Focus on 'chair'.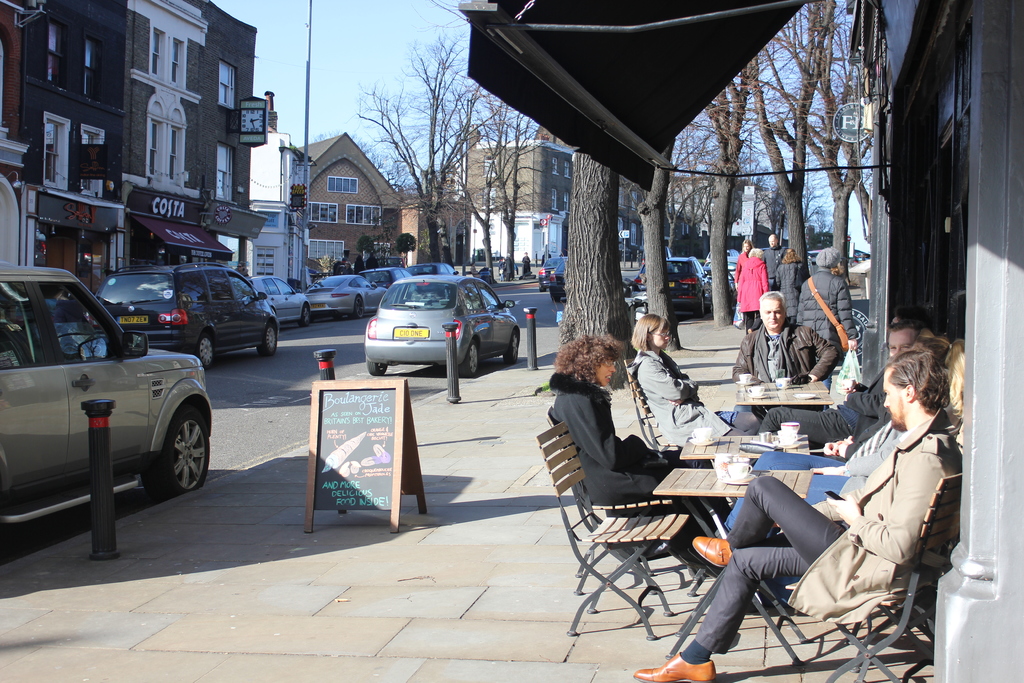
Focused at [822, 473, 961, 682].
